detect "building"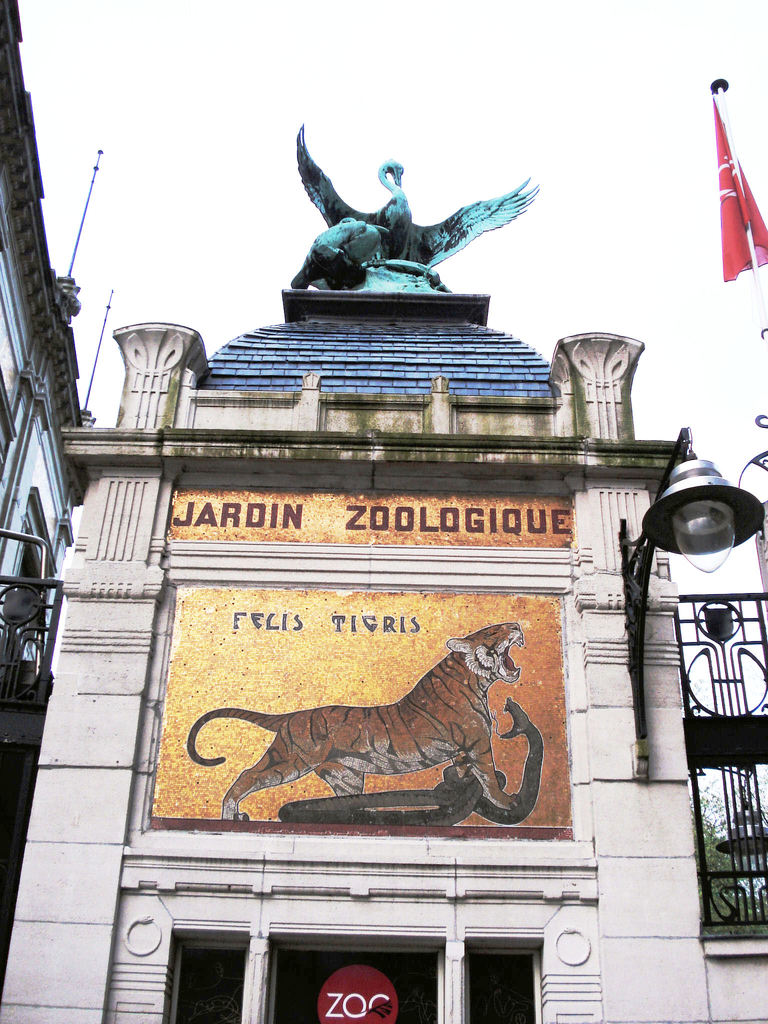
[left=0, top=118, right=764, bottom=1023]
